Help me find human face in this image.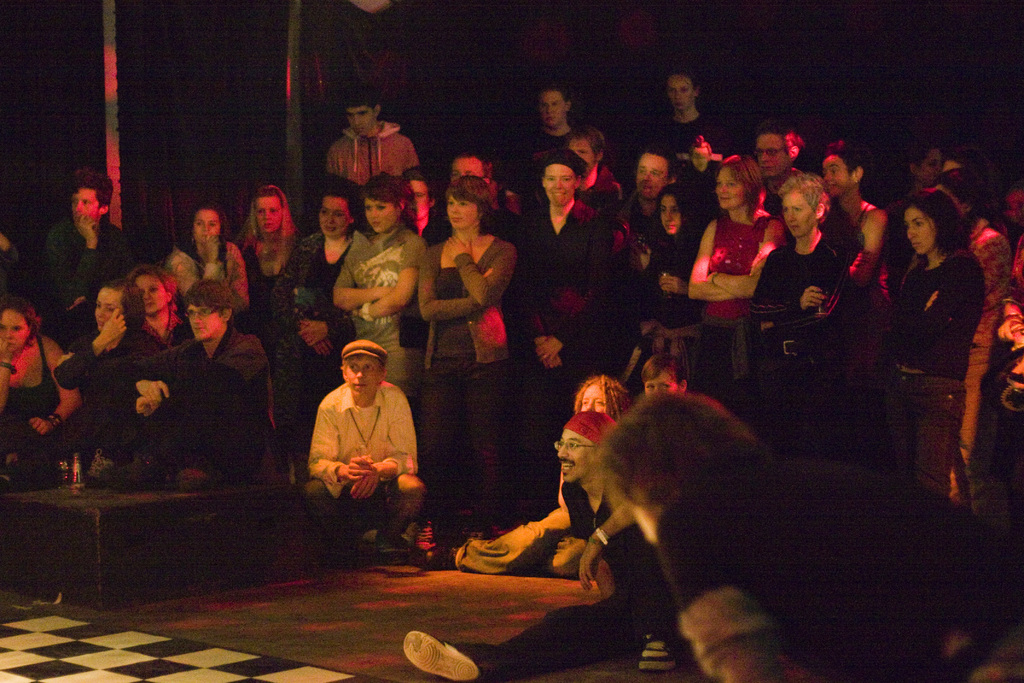
Found it: 404 179 432 221.
